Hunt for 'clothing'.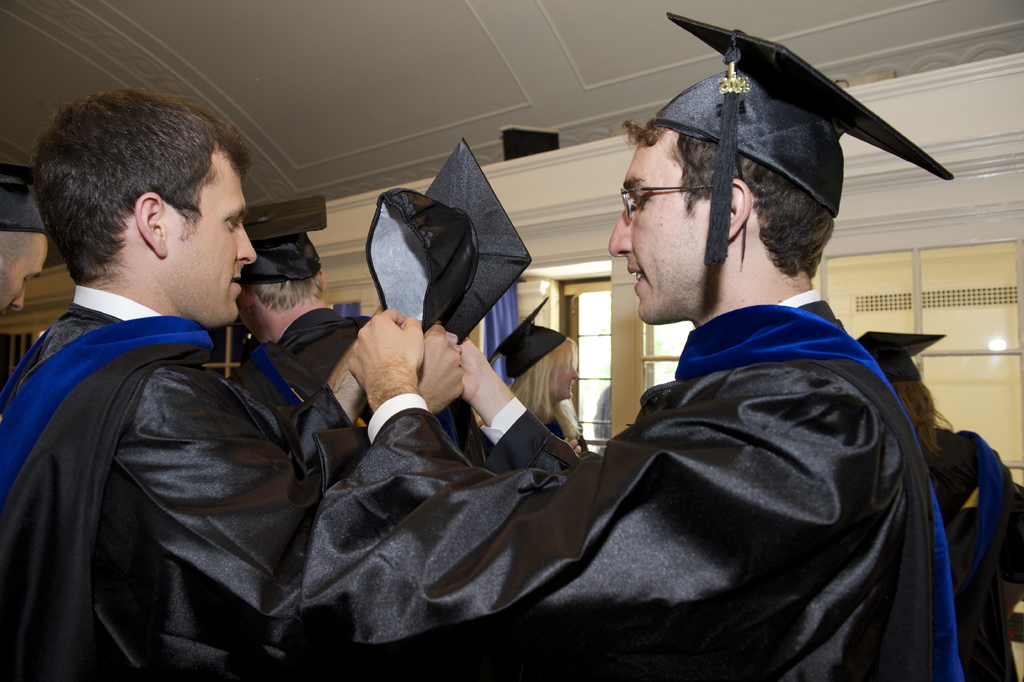
Hunted down at (left=471, top=294, right=597, bottom=376).
